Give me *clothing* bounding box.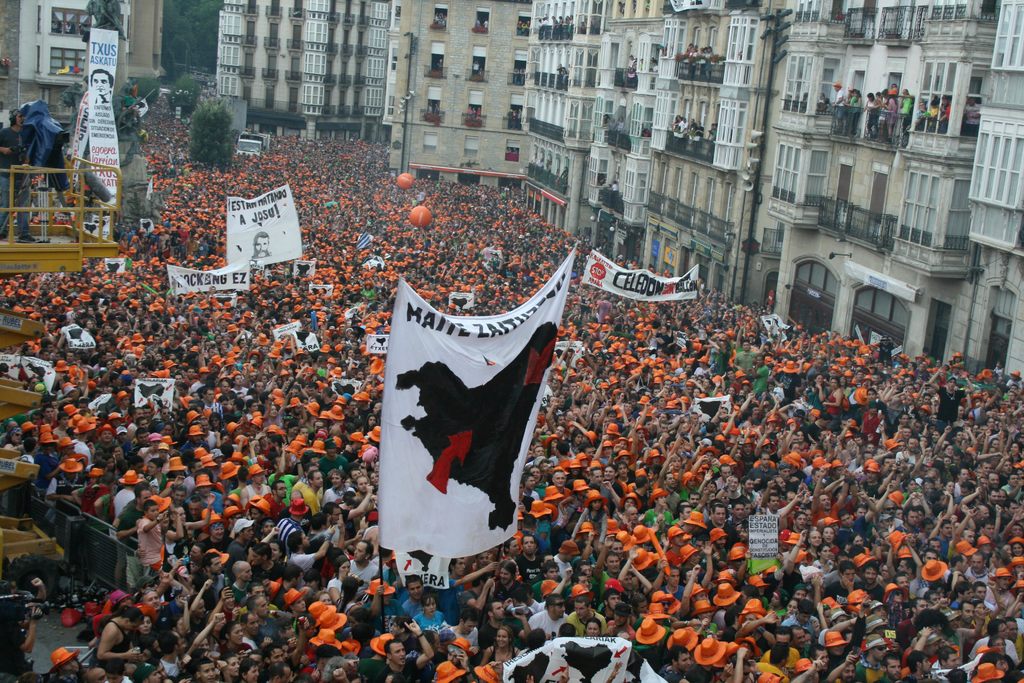
<bbox>1005, 368, 1022, 388</bbox>.
